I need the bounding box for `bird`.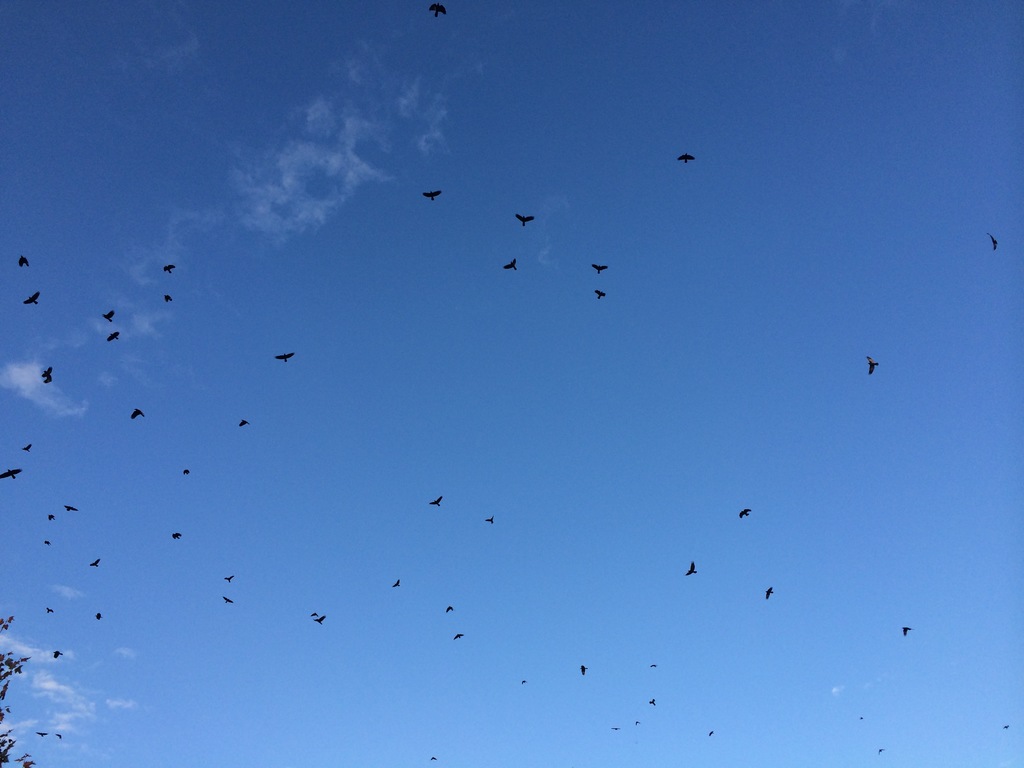
Here it is: l=395, t=579, r=401, b=588.
